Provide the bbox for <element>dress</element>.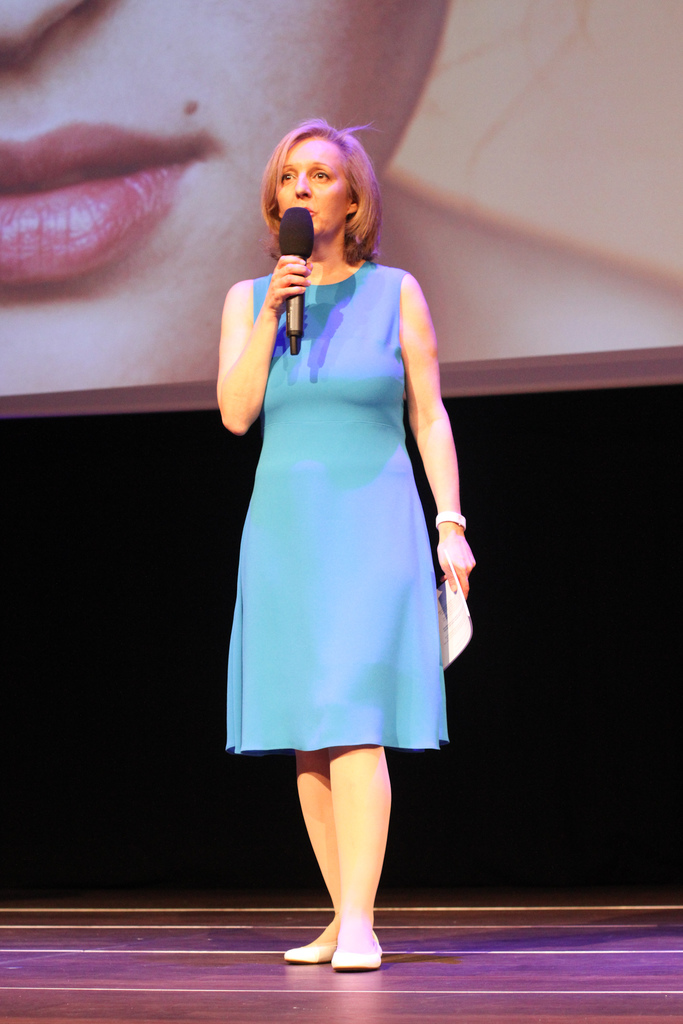
<region>227, 260, 449, 758</region>.
